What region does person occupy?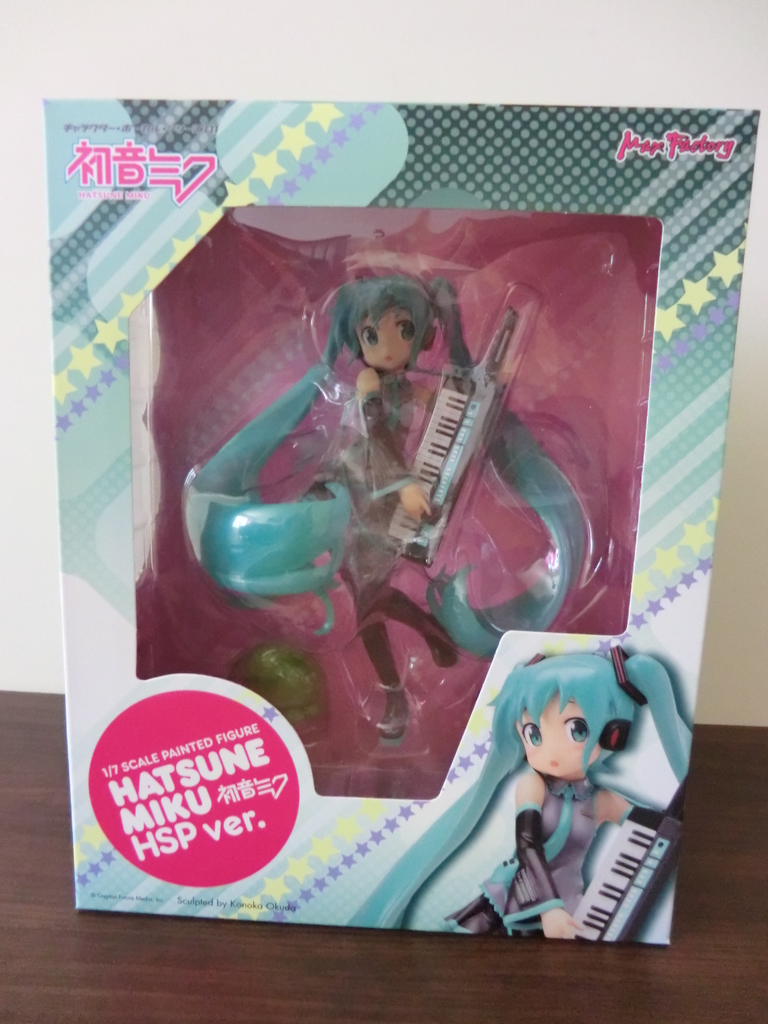
rect(346, 634, 712, 942).
